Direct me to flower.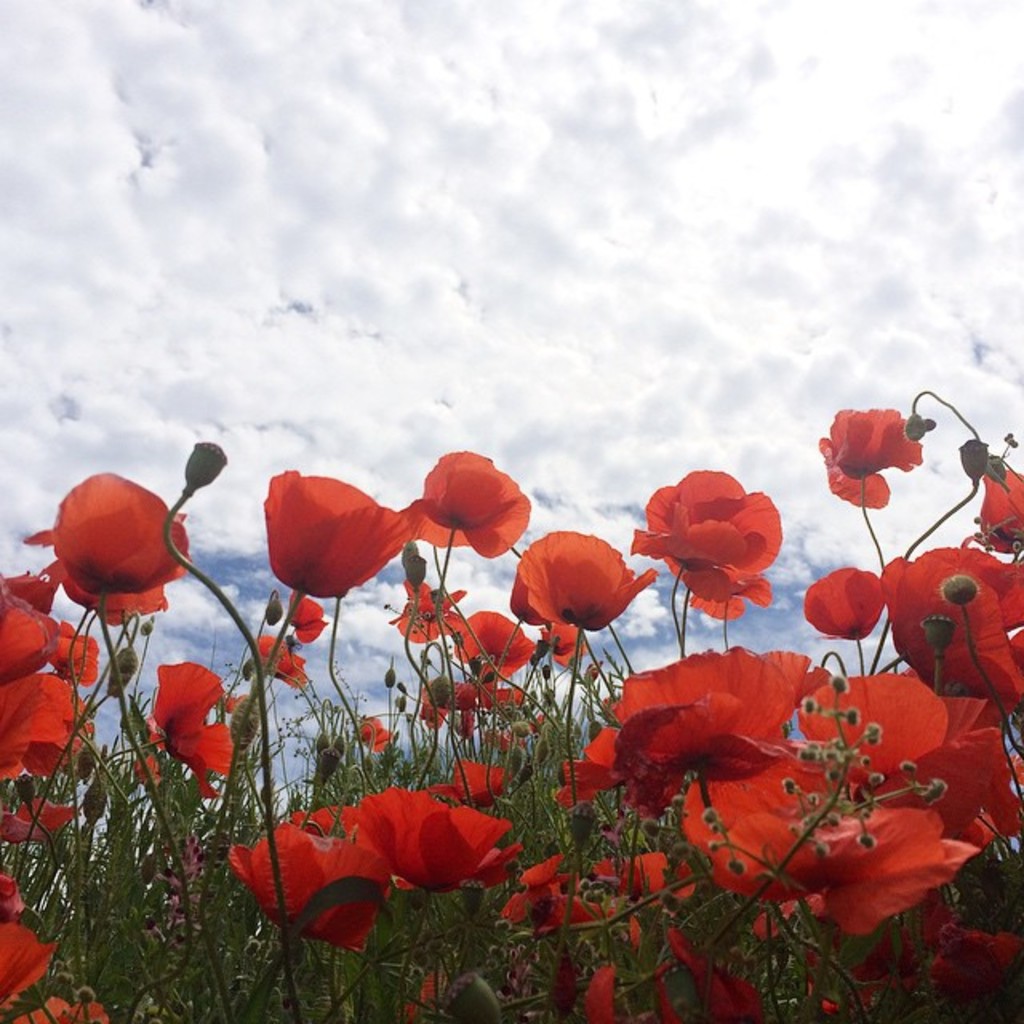
Direction: <box>637,467,782,616</box>.
